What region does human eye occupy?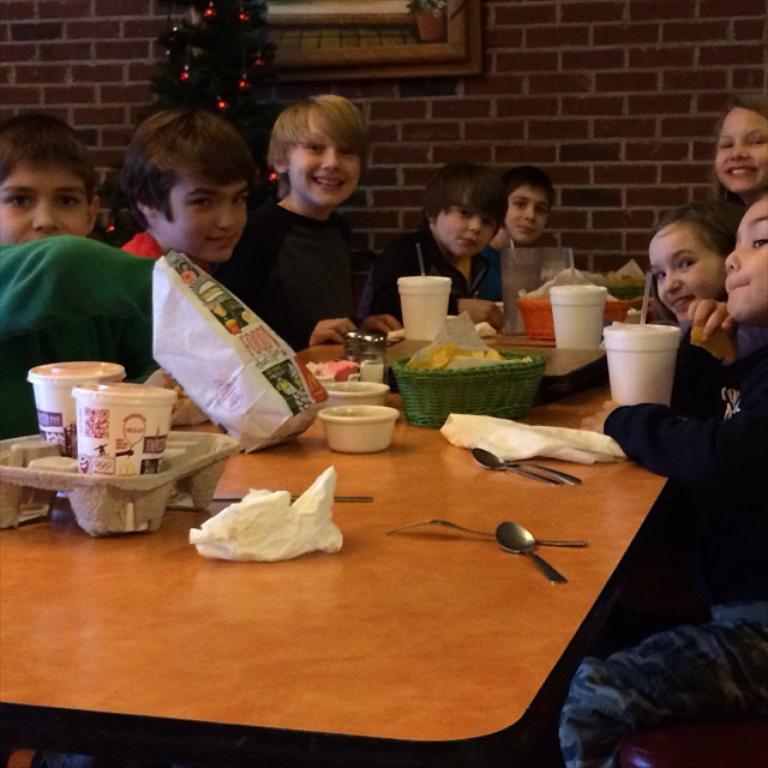
(534, 203, 548, 215).
